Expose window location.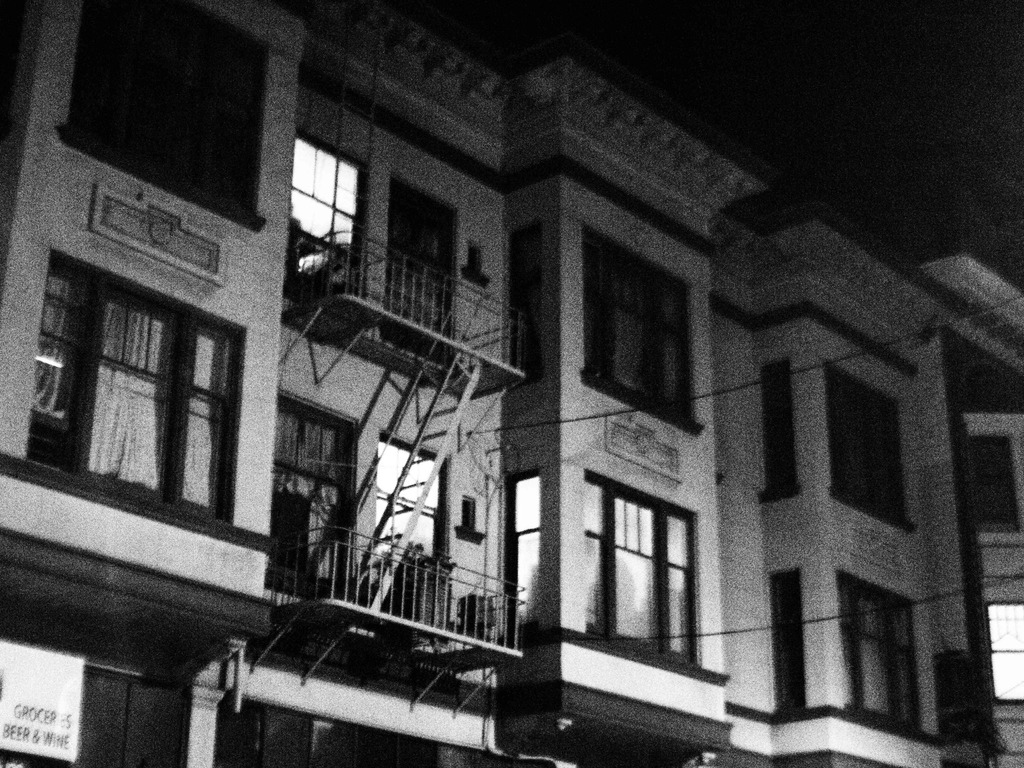
Exposed at <region>840, 573, 922, 739</region>.
